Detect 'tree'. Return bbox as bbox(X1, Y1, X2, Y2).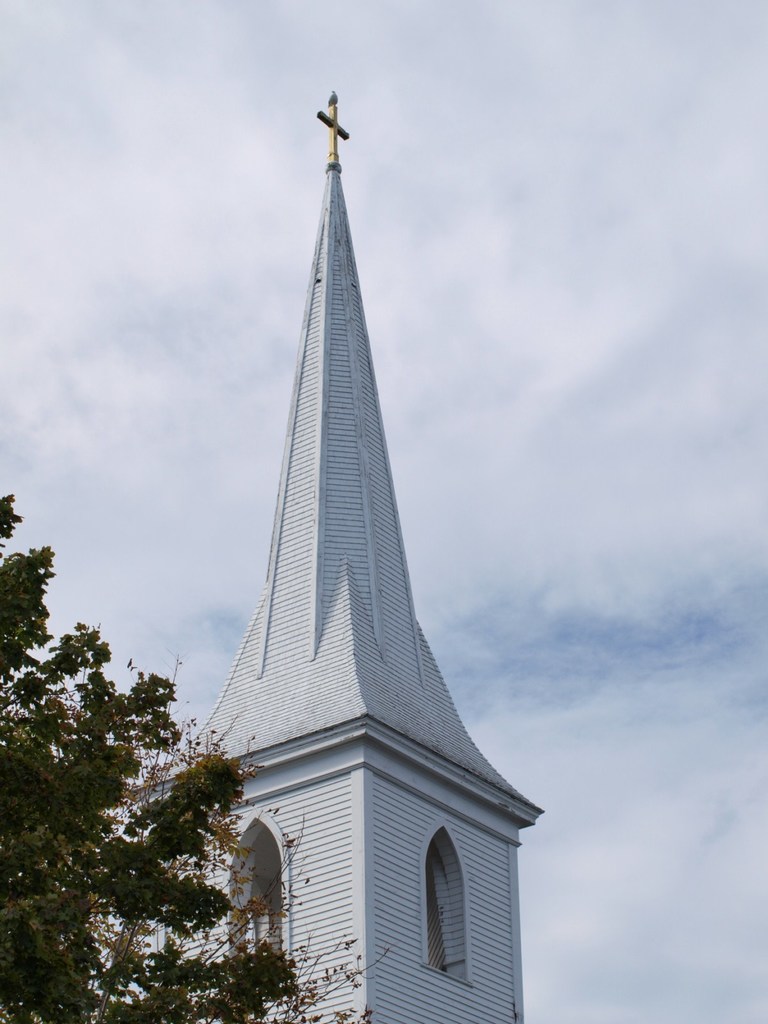
bbox(0, 491, 392, 1023).
